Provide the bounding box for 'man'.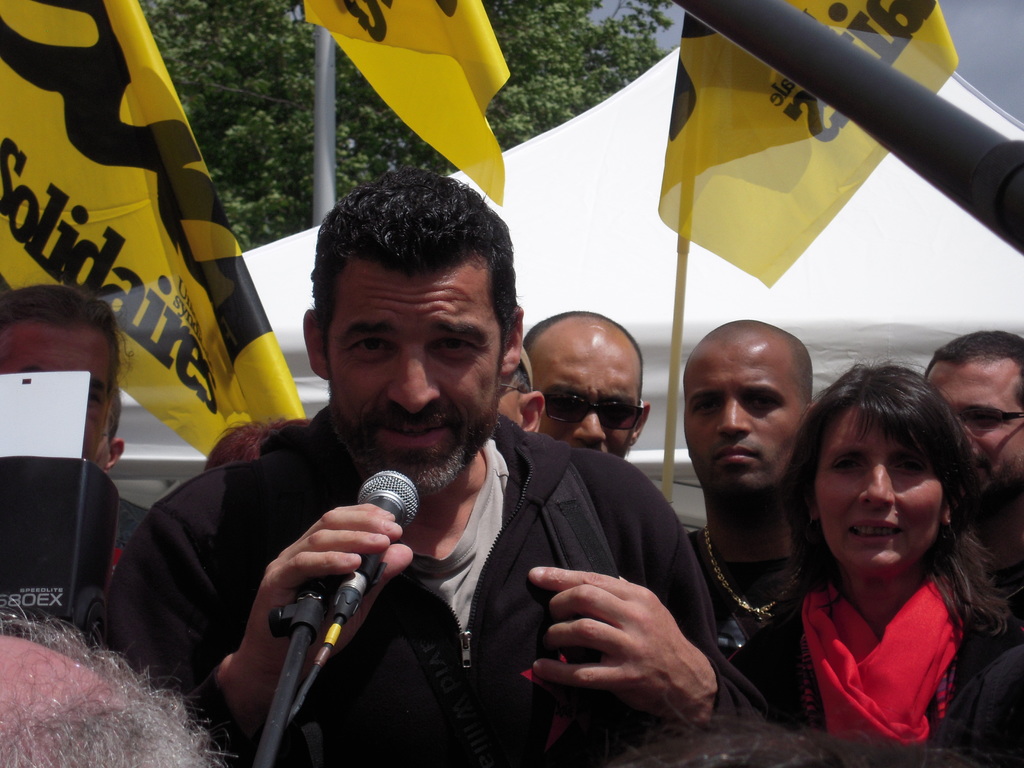
Rect(138, 192, 728, 759).
